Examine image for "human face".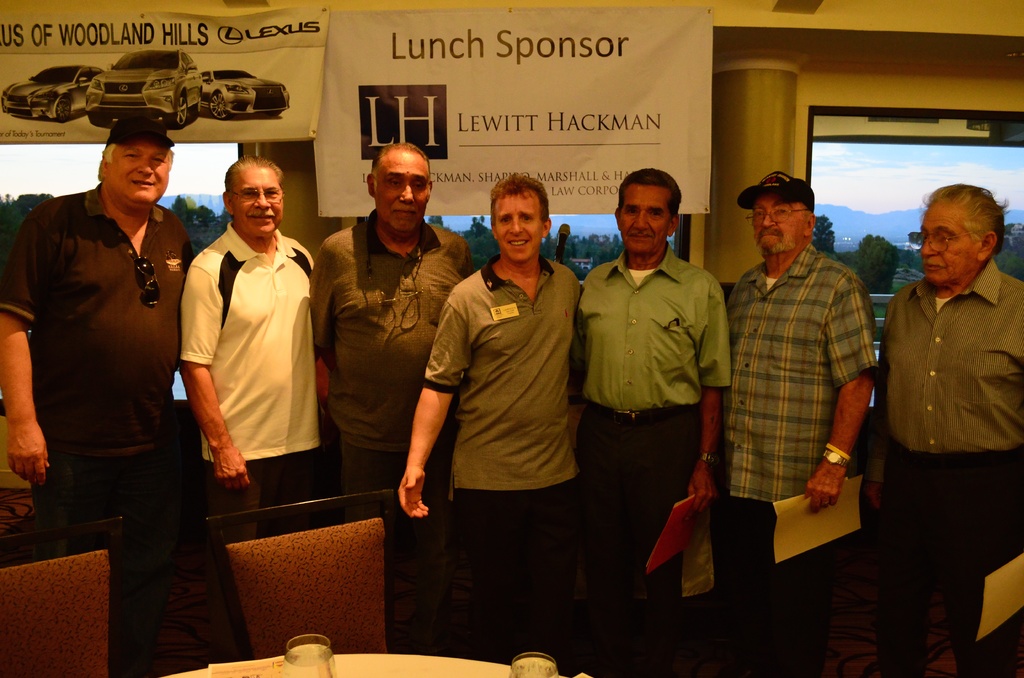
Examination result: 922:204:977:285.
